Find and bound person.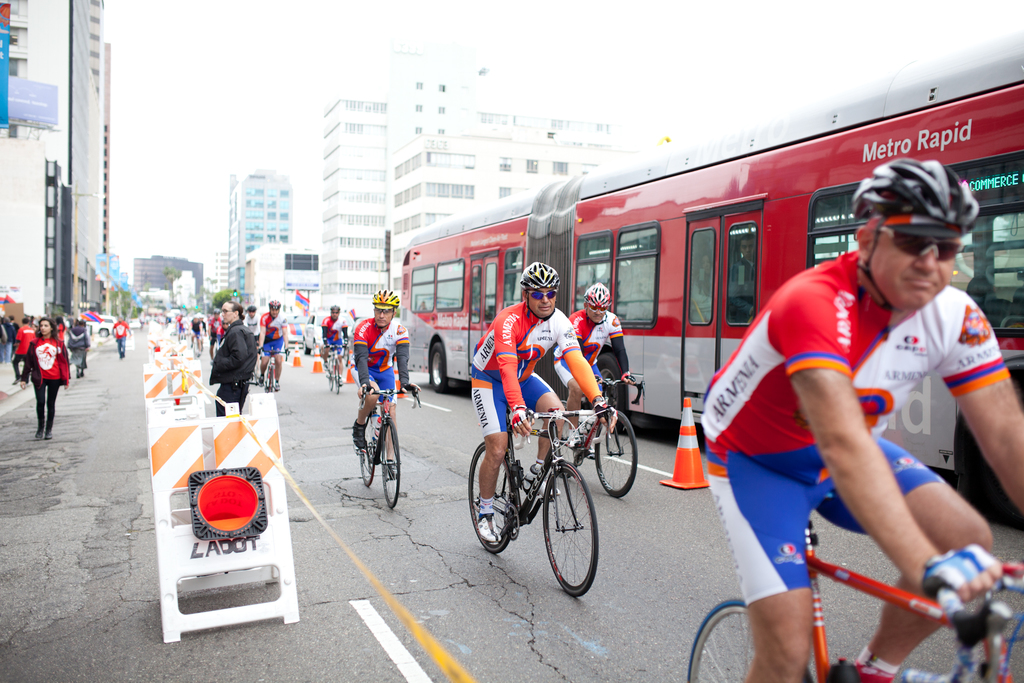
Bound: rect(253, 296, 285, 395).
